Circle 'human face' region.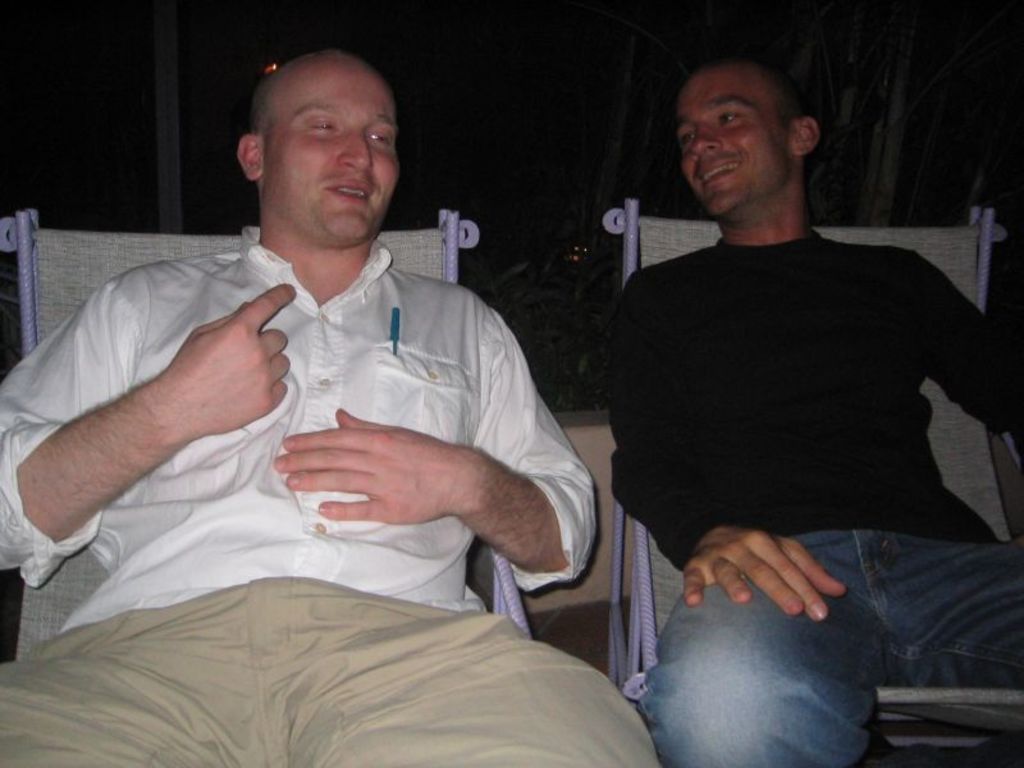
Region: {"left": 672, "top": 65, "right": 792, "bottom": 212}.
